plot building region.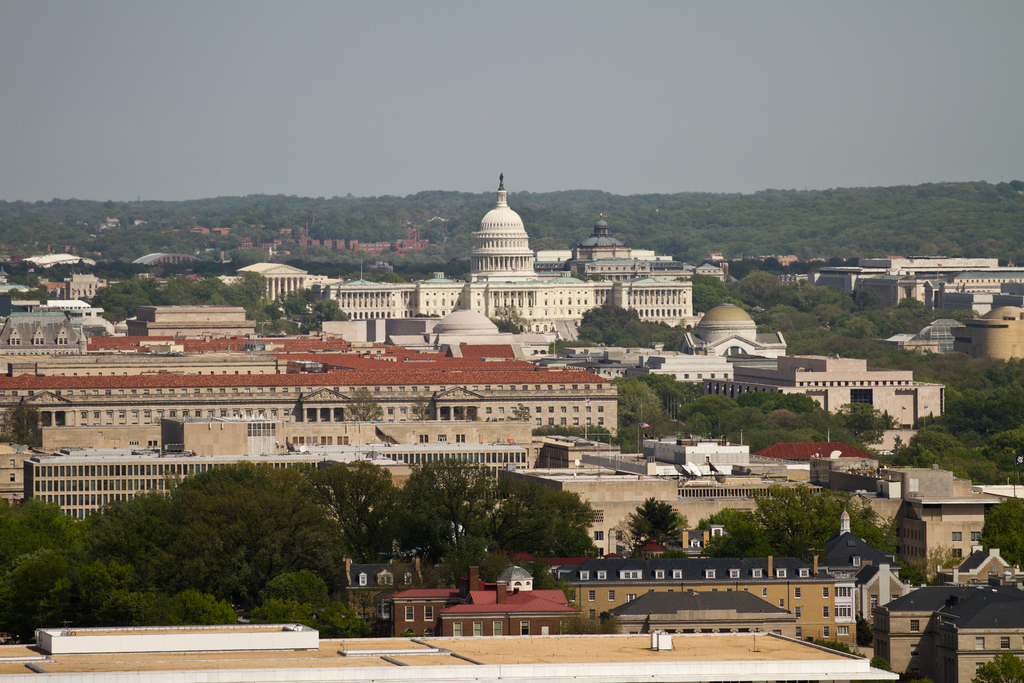
Plotted at region(947, 302, 1023, 363).
